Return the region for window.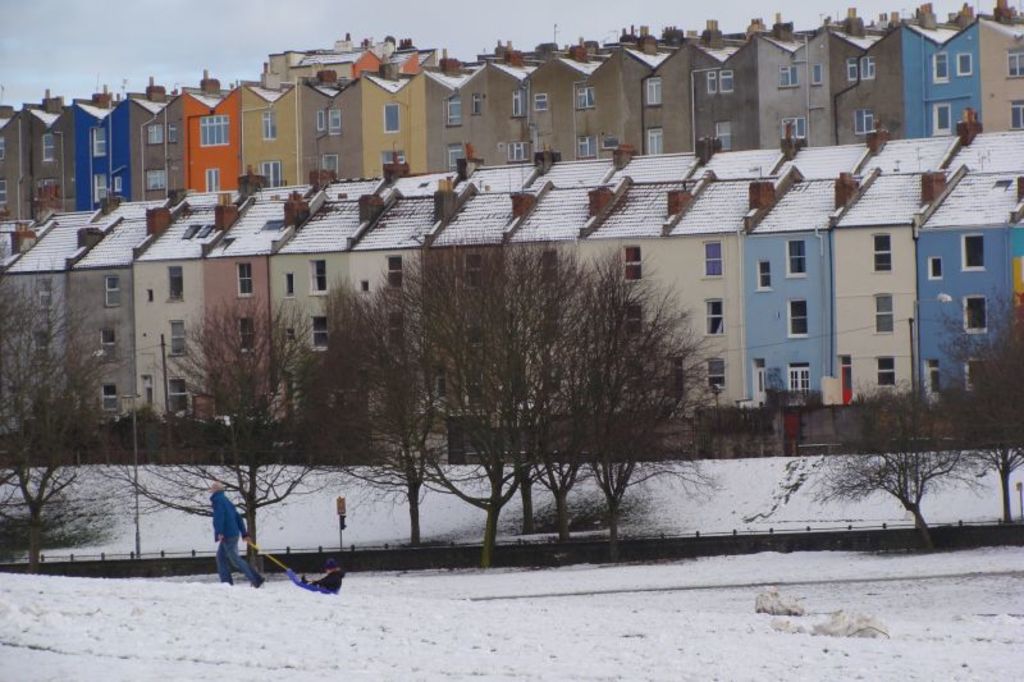
(left=380, top=102, right=399, bottom=132).
